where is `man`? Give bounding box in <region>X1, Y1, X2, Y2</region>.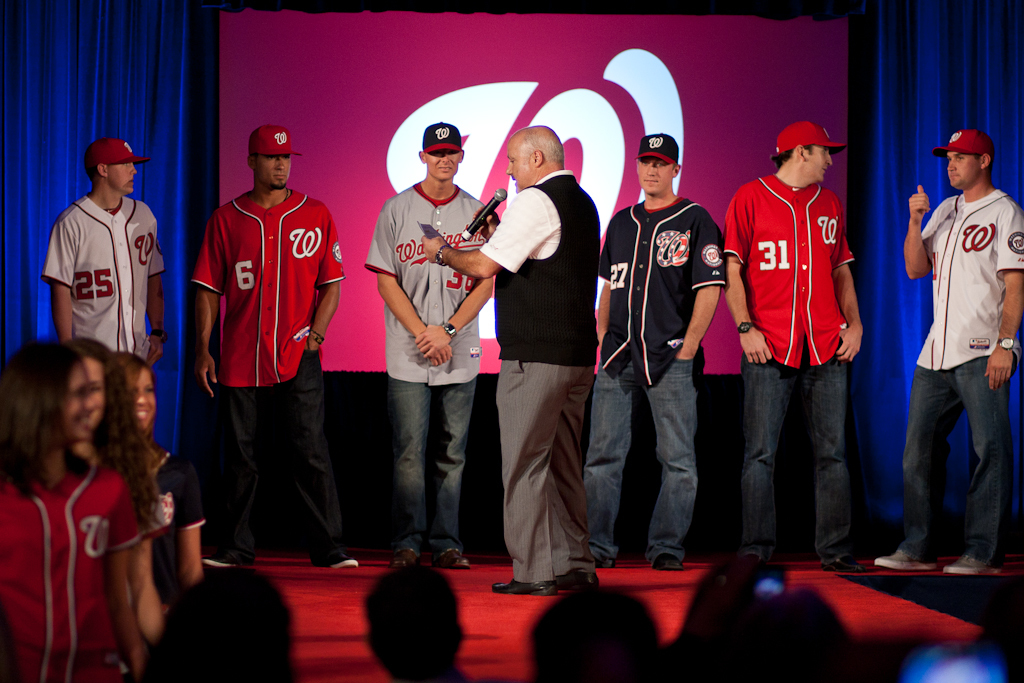
<region>600, 132, 734, 580</region>.
